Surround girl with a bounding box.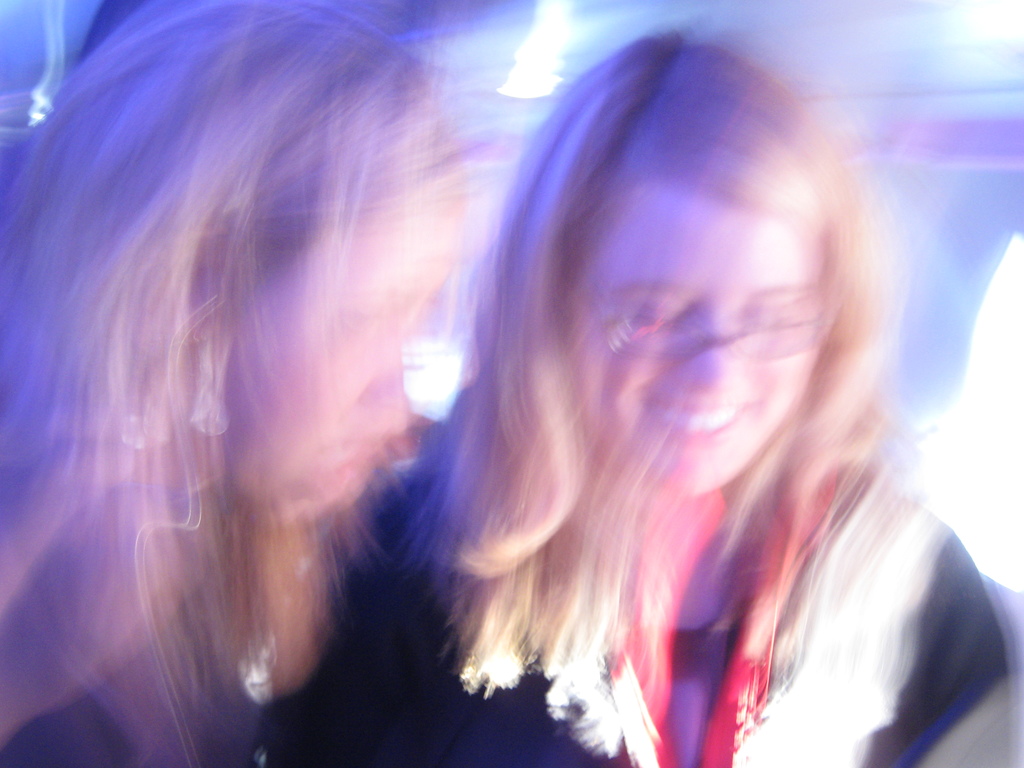
[x1=260, y1=32, x2=1021, y2=762].
